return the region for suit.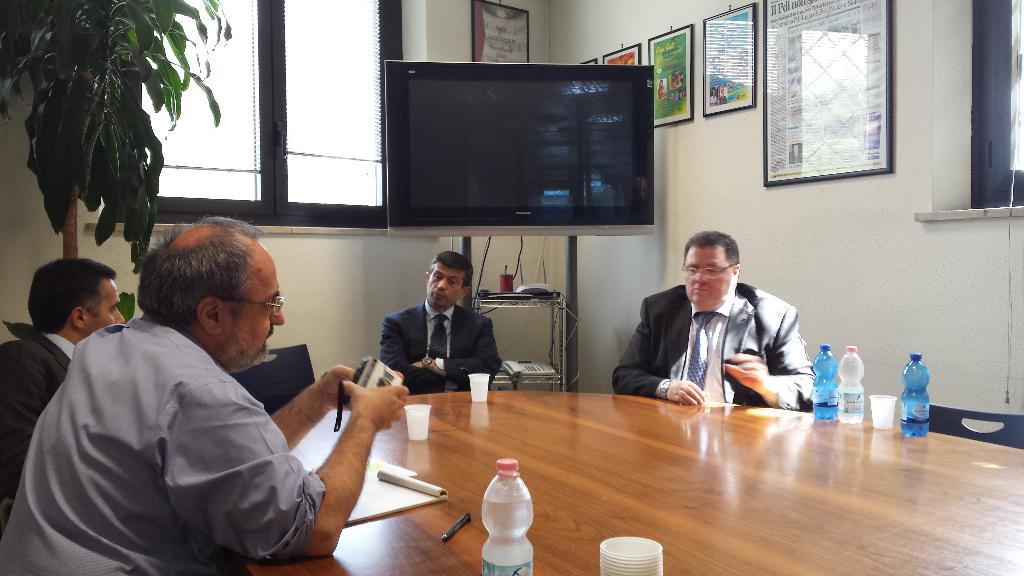
bbox=[621, 248, 817, 406].
